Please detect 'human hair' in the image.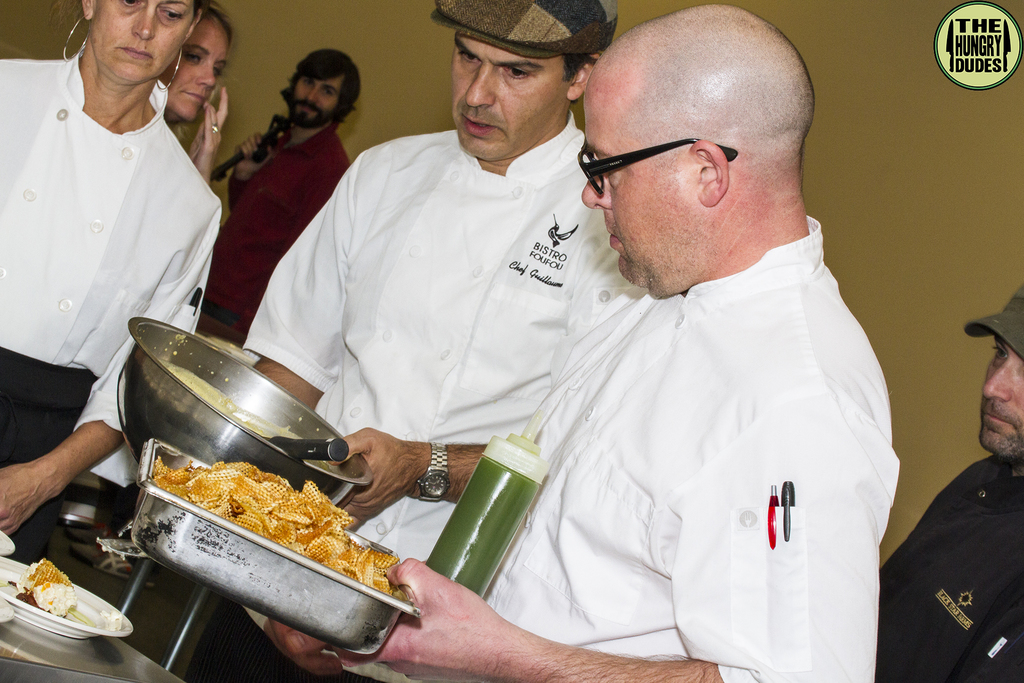
x1=182 y1=0 x2=239 y2=161.
